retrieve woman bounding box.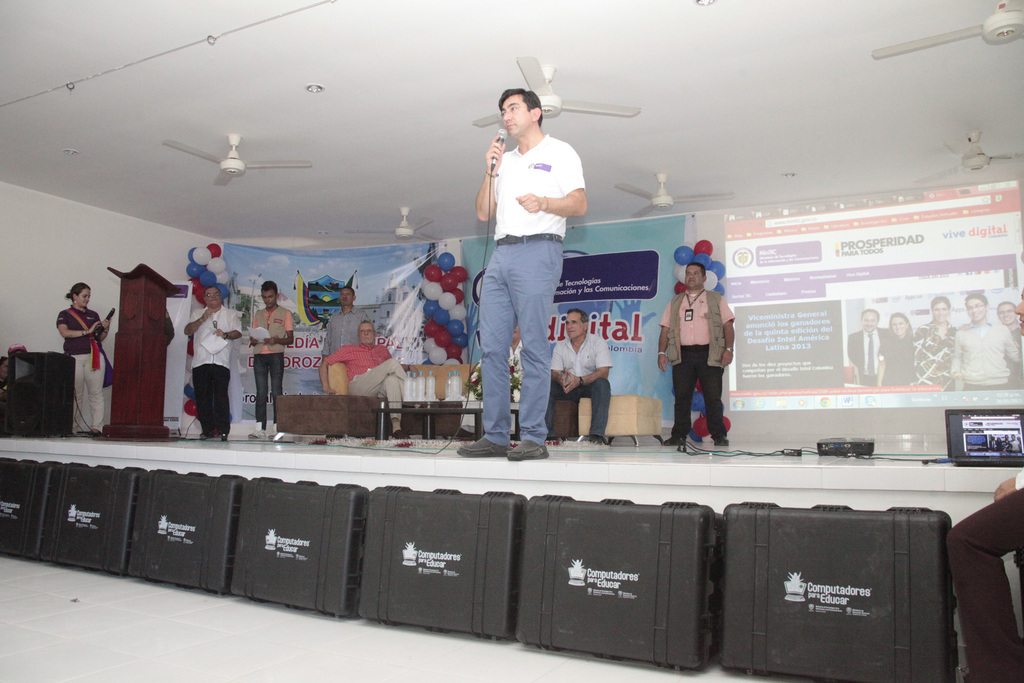
Bounding box: box=[463, 65, 594, 482].
